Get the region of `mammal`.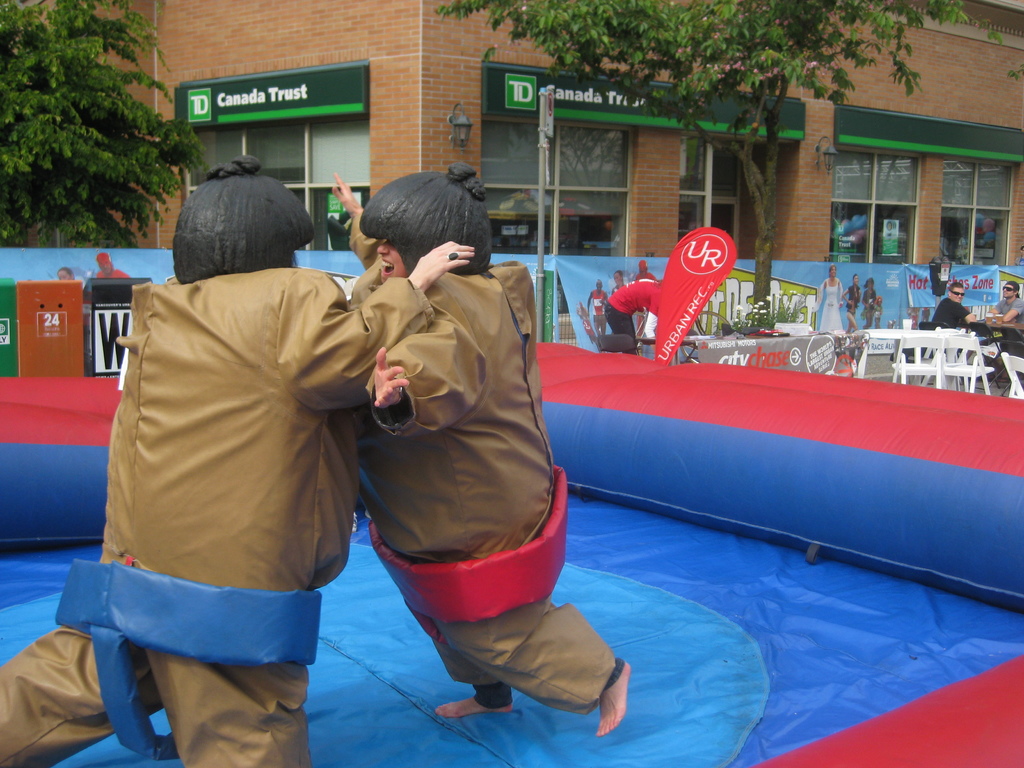
637:262:657:333.
